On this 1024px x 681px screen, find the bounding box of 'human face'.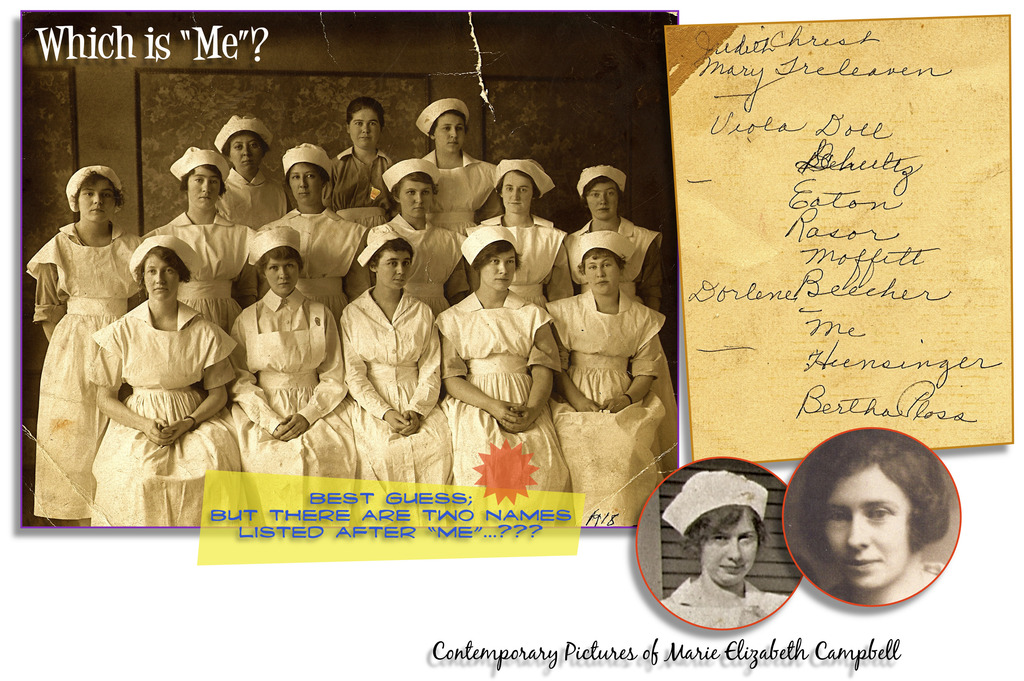
Bounding box: x1=431 y1=116 x2=473 y2=152.
